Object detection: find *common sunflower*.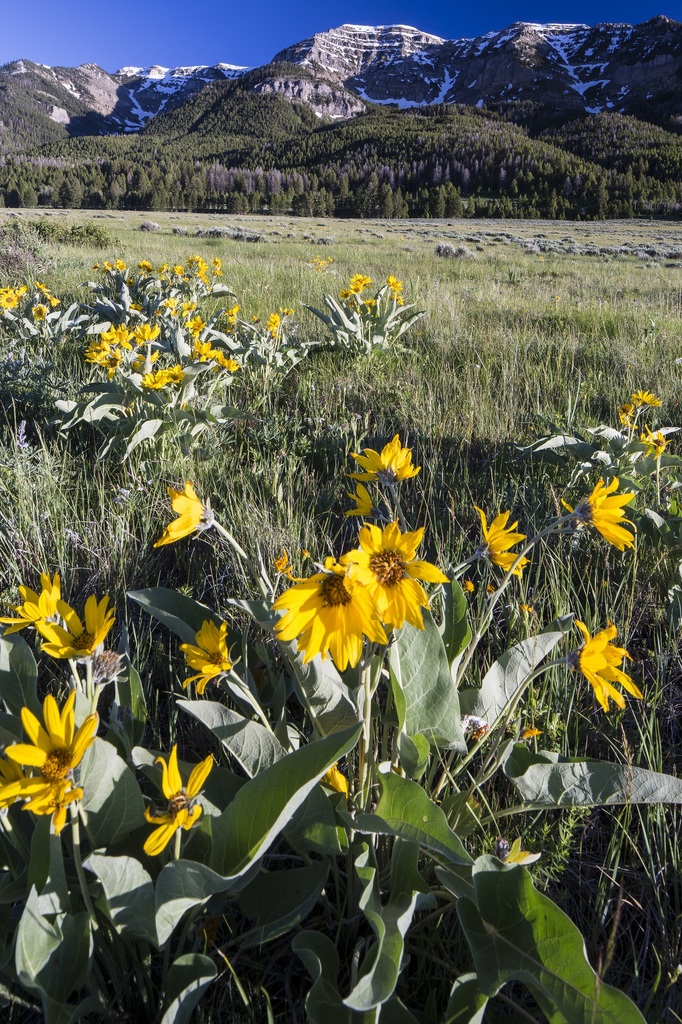
bbox(12, 685, 90, 788).
